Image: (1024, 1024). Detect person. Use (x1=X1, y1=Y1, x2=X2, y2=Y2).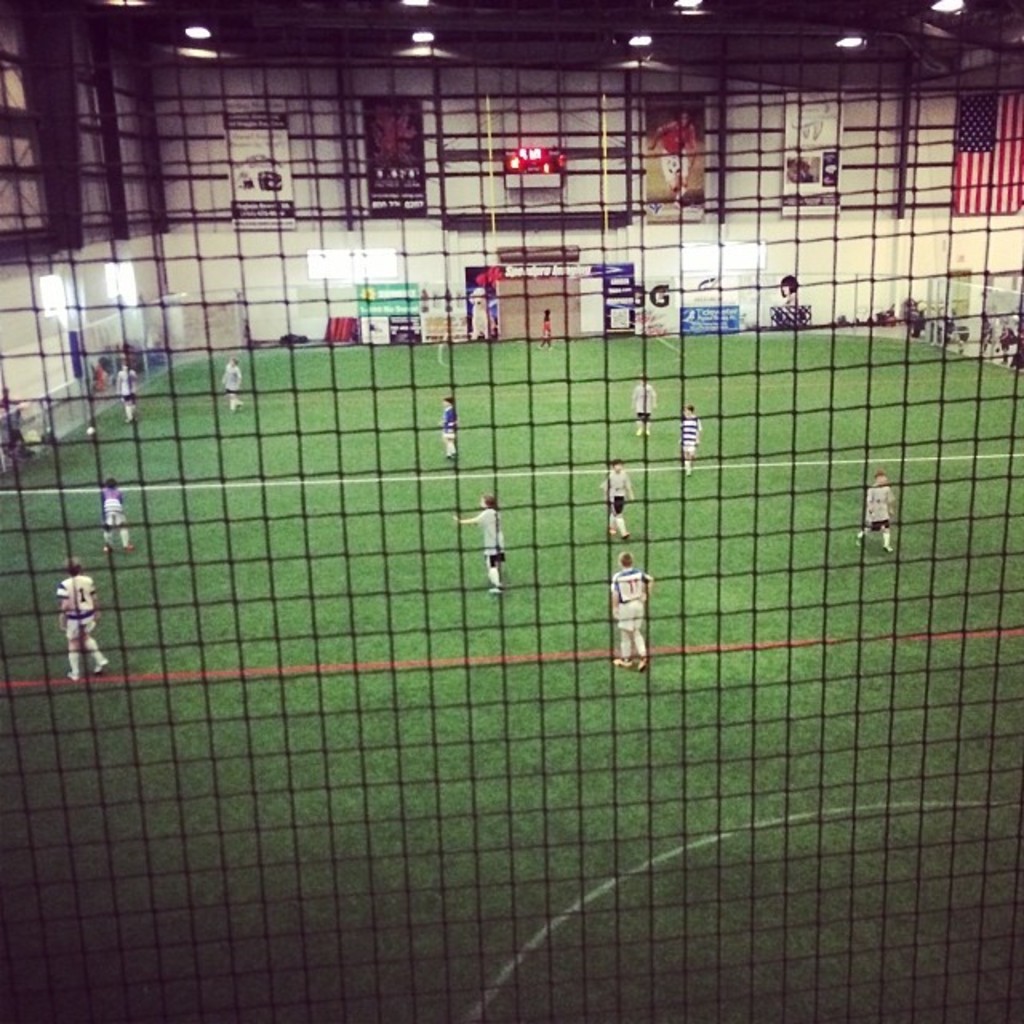
(x1=51, y1=558, x2=109, y2=685).
